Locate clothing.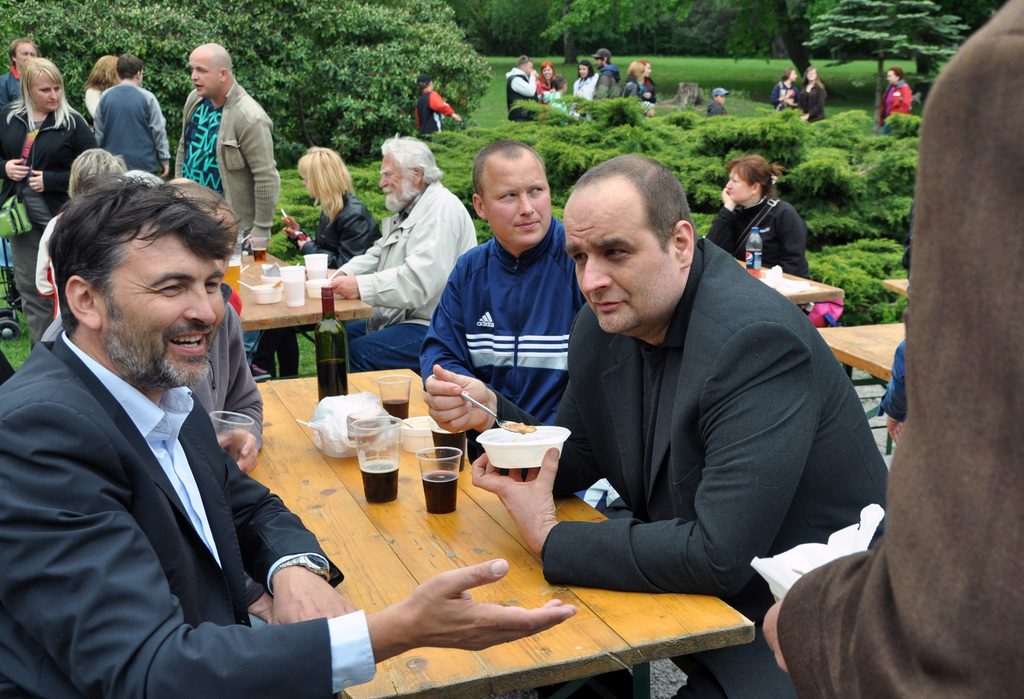
Bounding box: pyautogui.locateOnScreen(175, 78, 273, 255).
